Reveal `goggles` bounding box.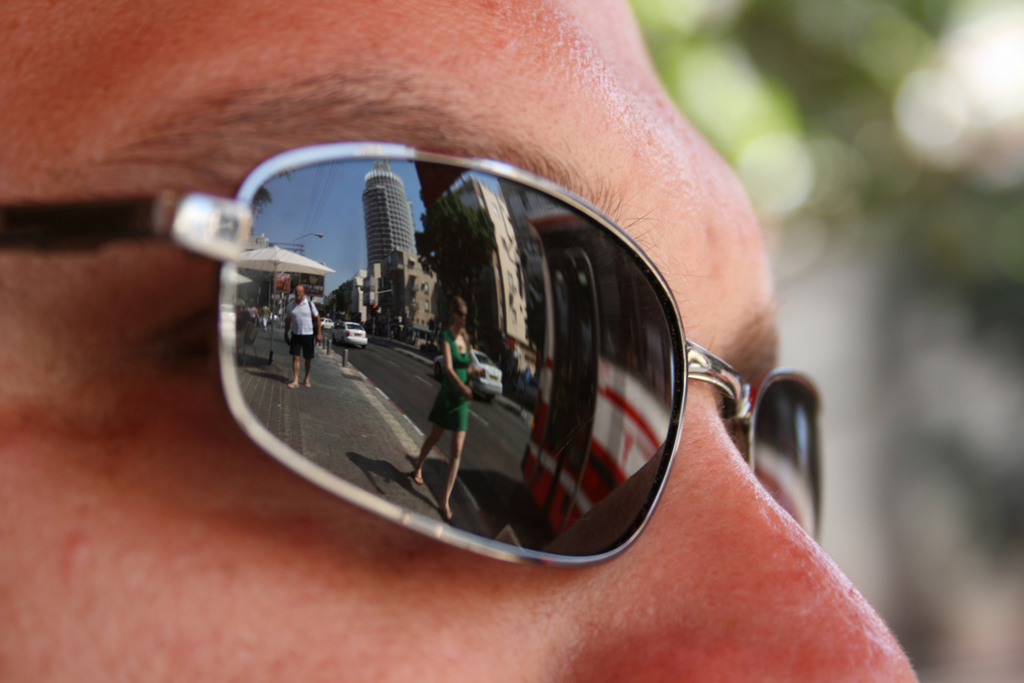
Revealed: detection(137, 134, 712, 518).
